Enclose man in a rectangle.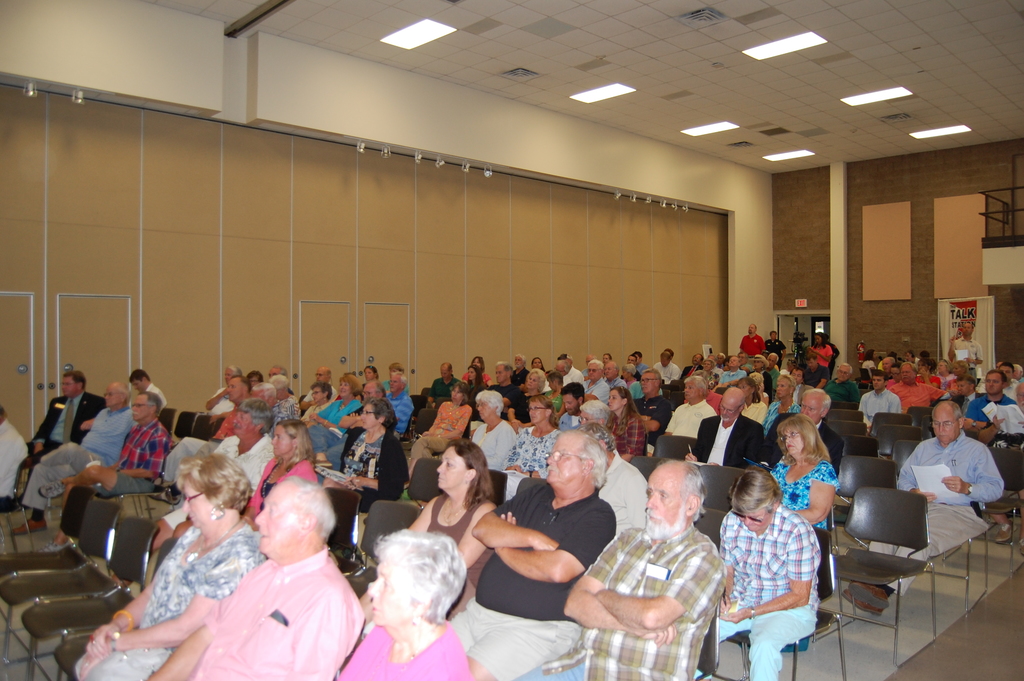
left=168, top=377, right=250, bottom=480.
